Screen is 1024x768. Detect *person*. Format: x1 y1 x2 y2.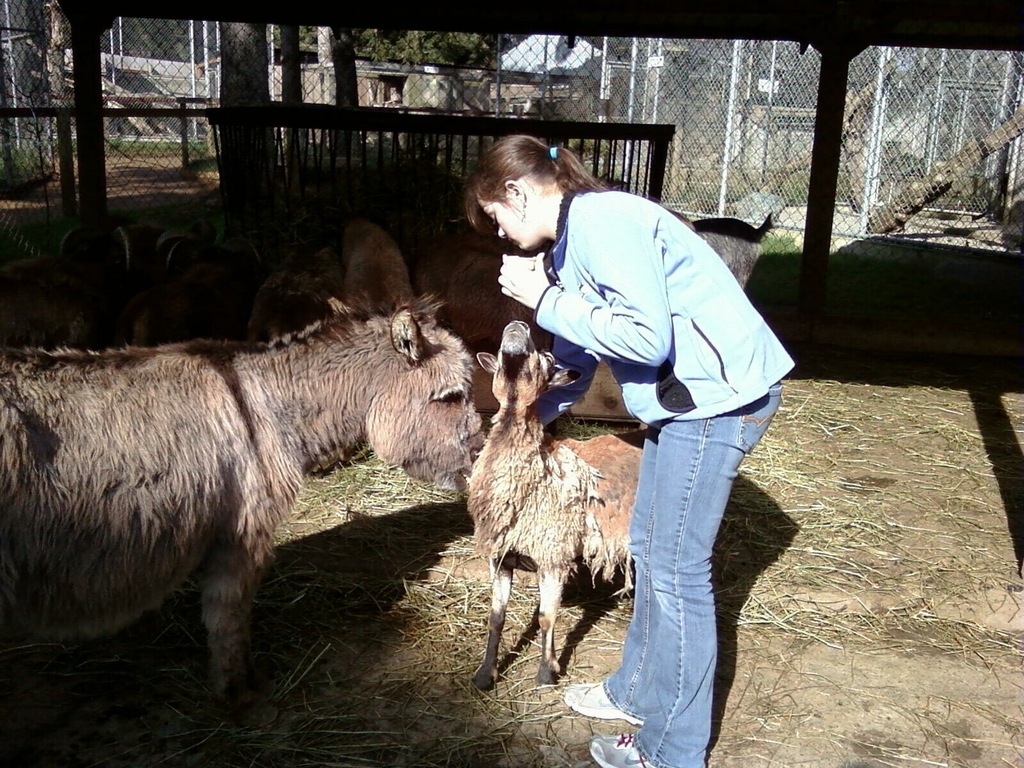
465 132 796 767.
